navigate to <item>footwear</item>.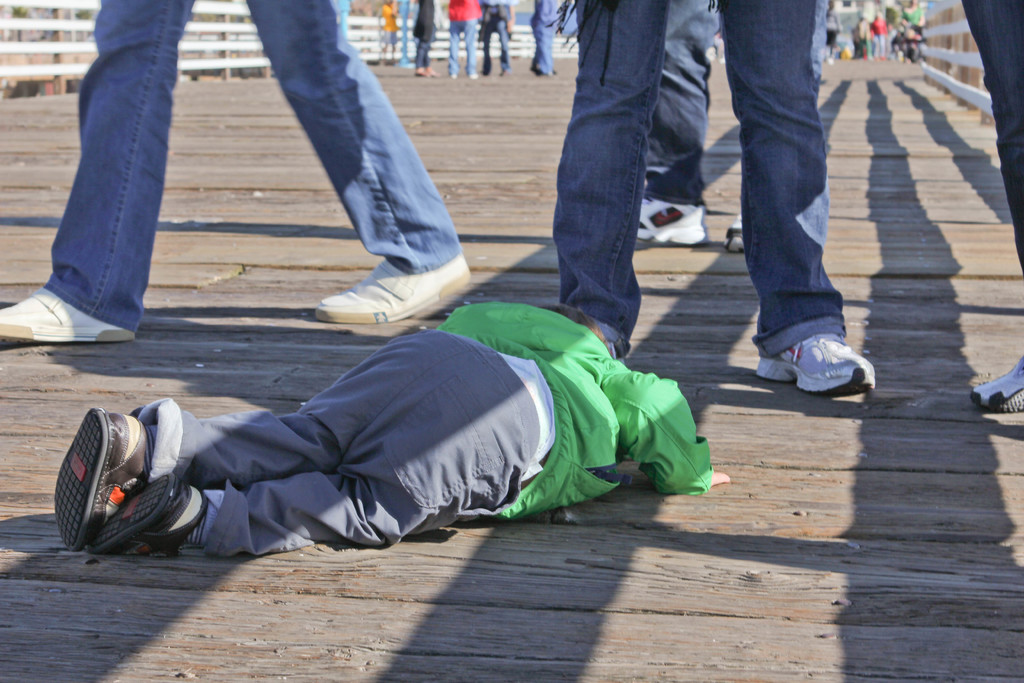
Navigation target: {"left": 49, "top": 399, "right": 141, "bottom": 554}.
